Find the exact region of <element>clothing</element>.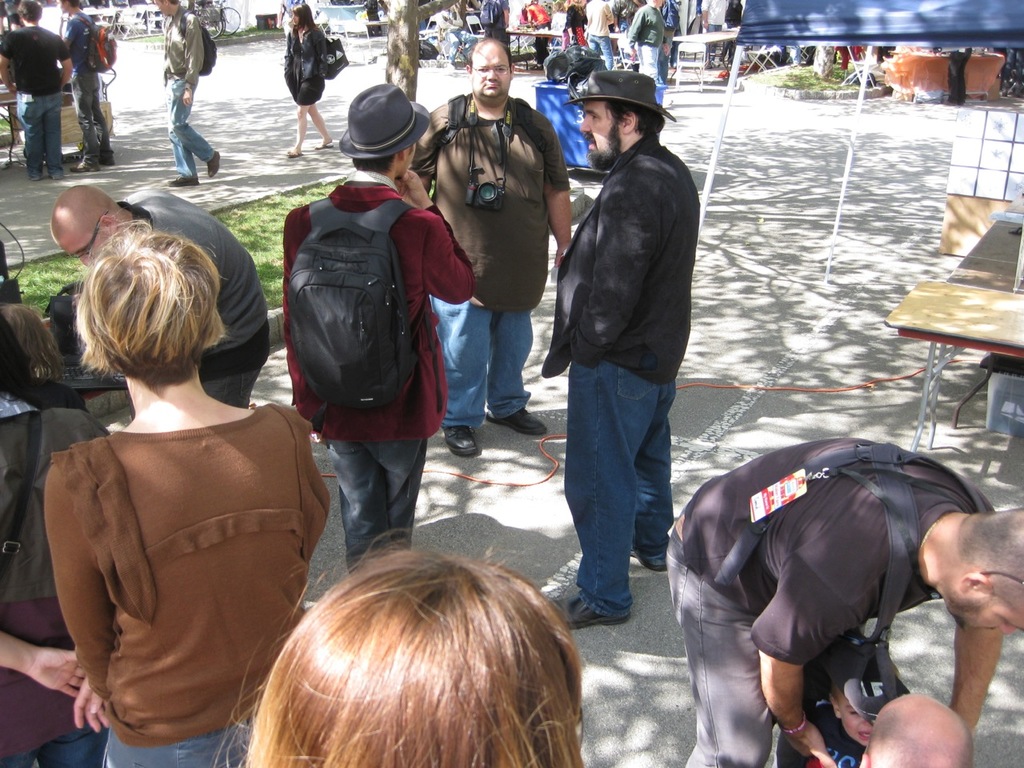
Exact region: l=0, t=26, r=66, b=178.
